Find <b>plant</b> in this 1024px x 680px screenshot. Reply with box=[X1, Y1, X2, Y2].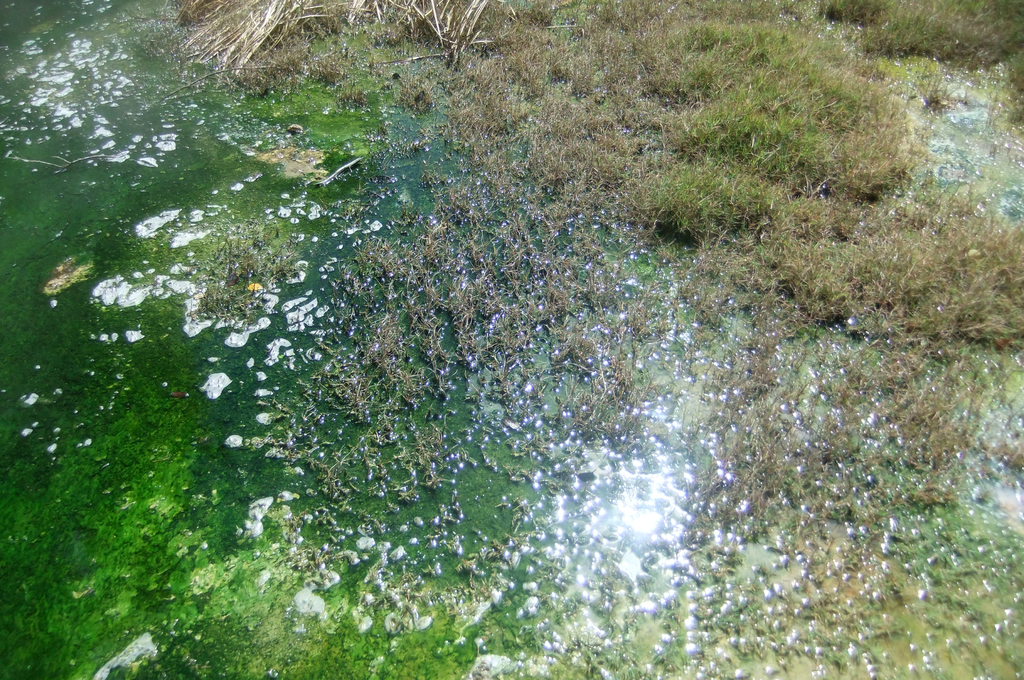
box=[316, 44, 352, 79].
